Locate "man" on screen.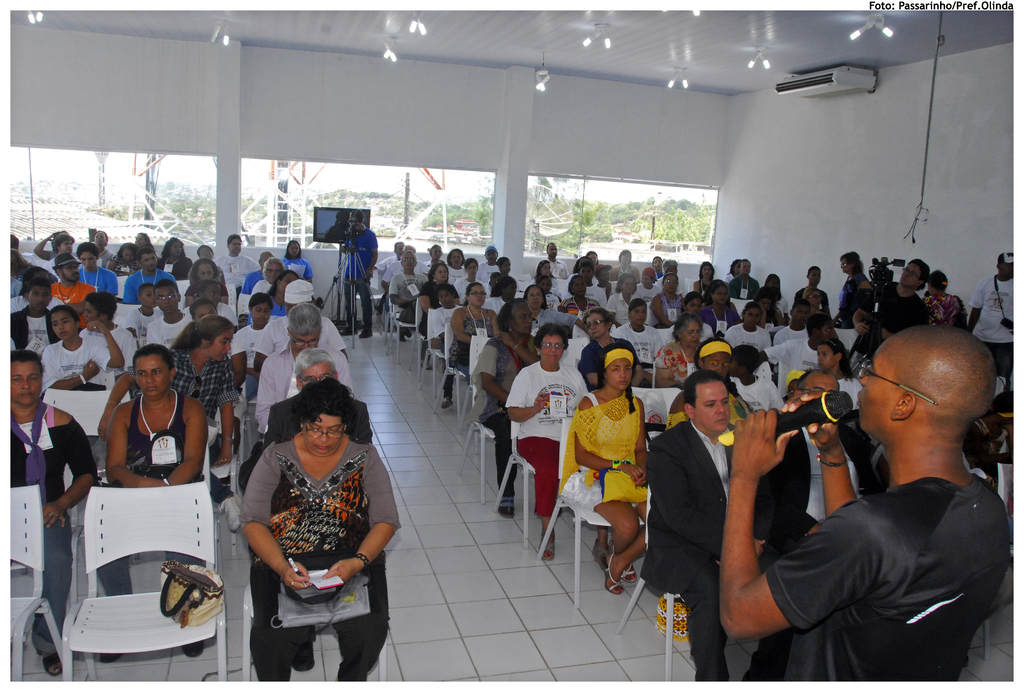
On screen at box(388, 246, 428, 332).
